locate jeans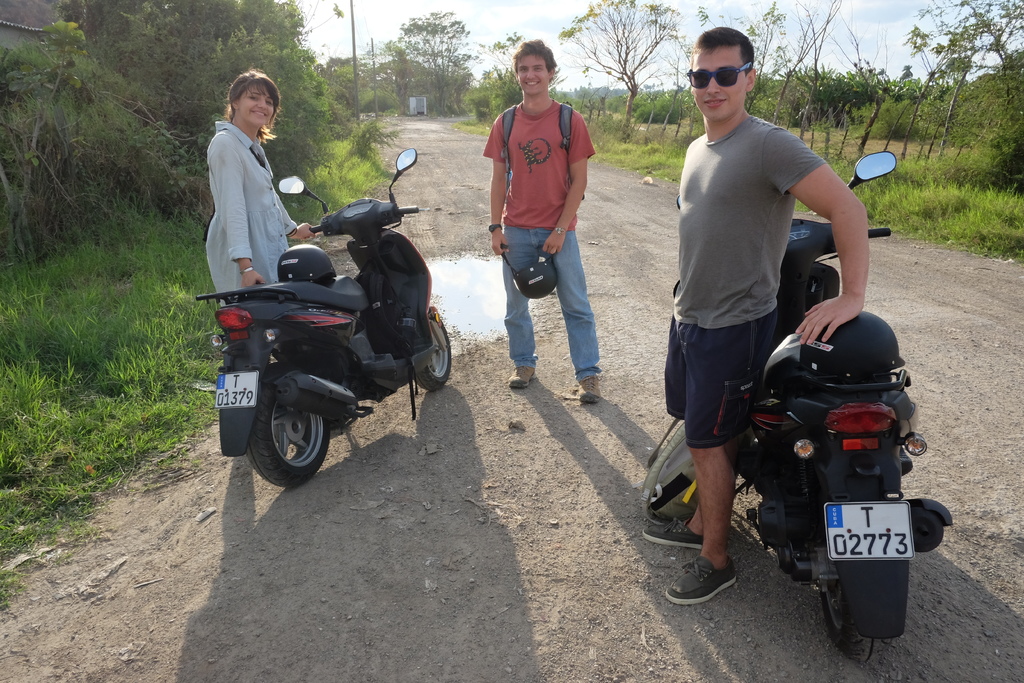
box(657, 310, 779, 444)
